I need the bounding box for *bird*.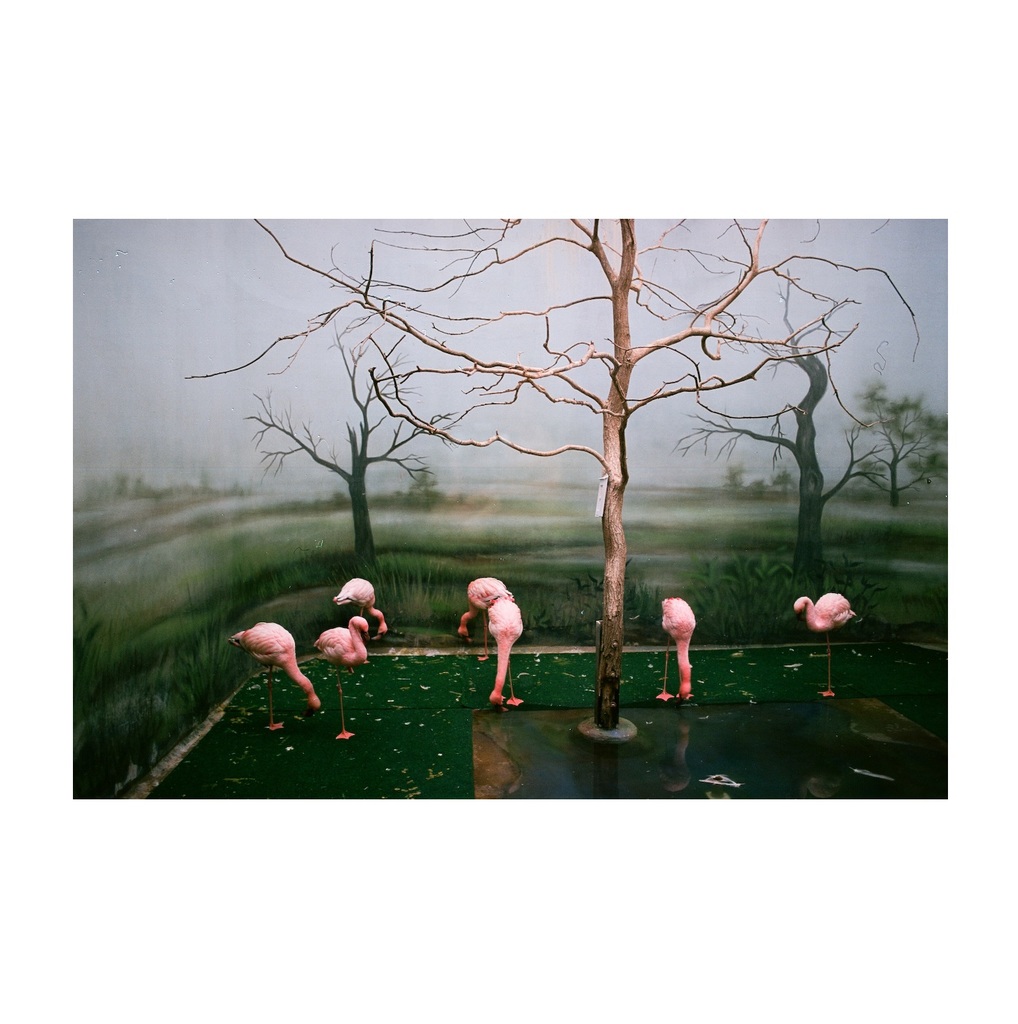
Here it is: [654, 594, 696, 702].
